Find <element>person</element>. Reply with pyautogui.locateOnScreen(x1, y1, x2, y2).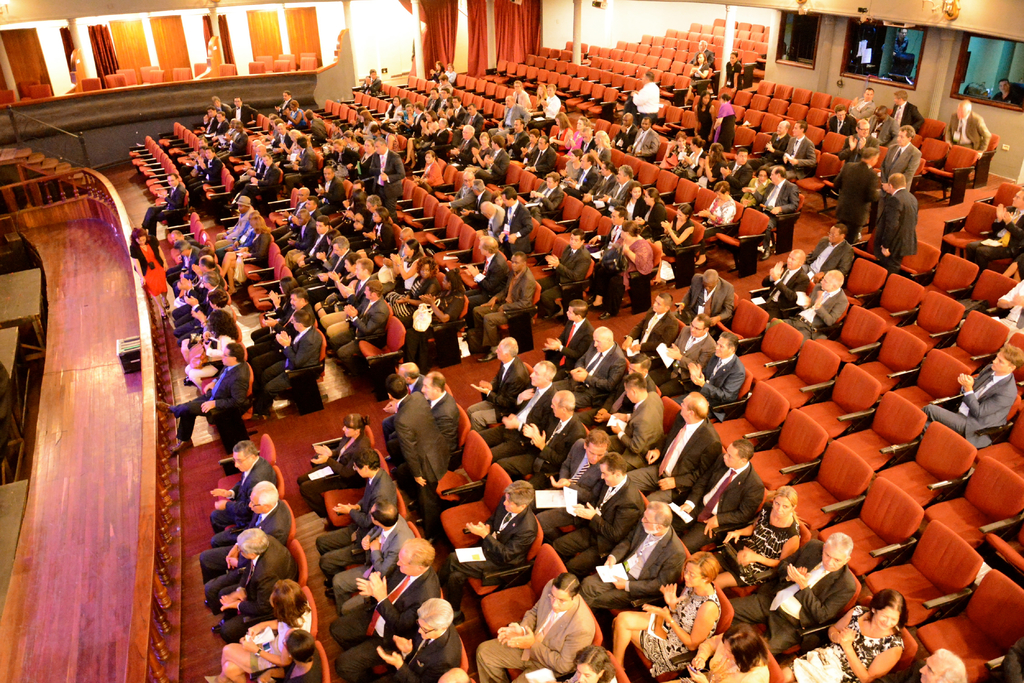
pyautogui.locateOnScreen(635, 189, 664, 234).
